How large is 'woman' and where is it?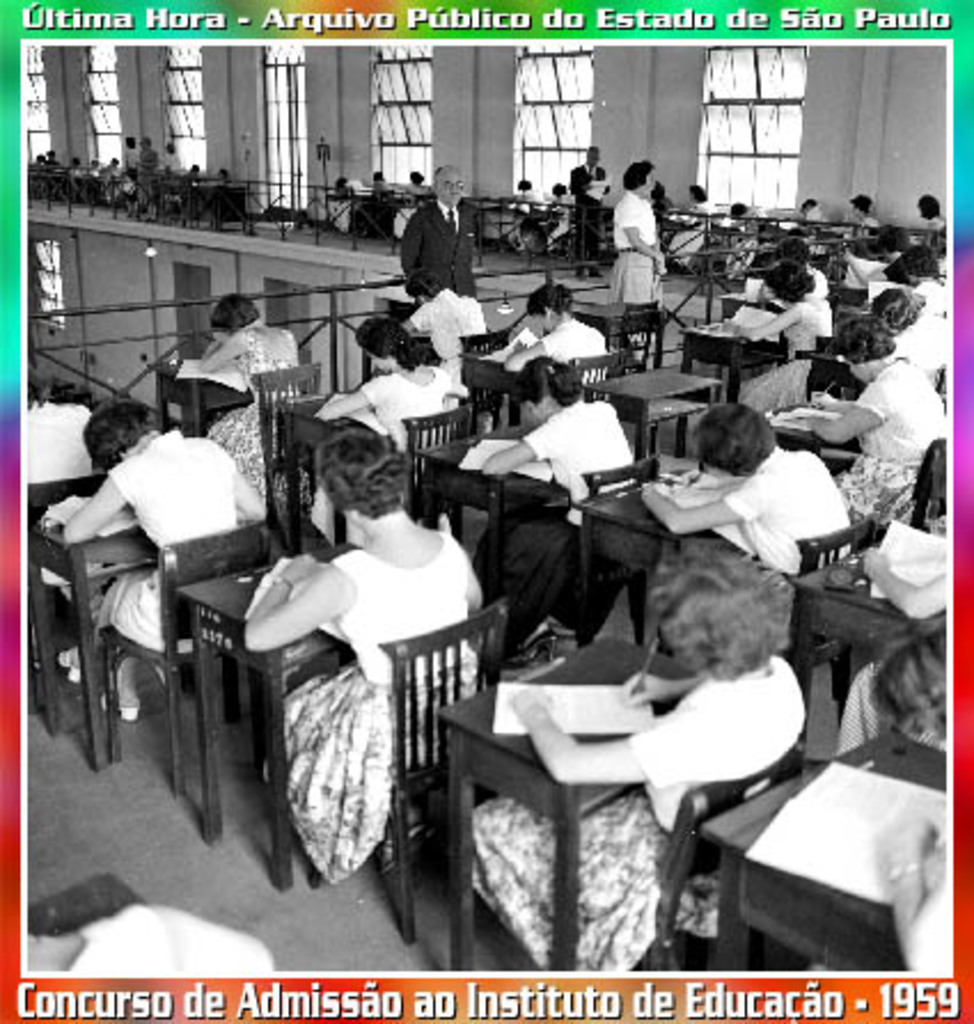
Bounding box: box(513, 176, 539, 229).
